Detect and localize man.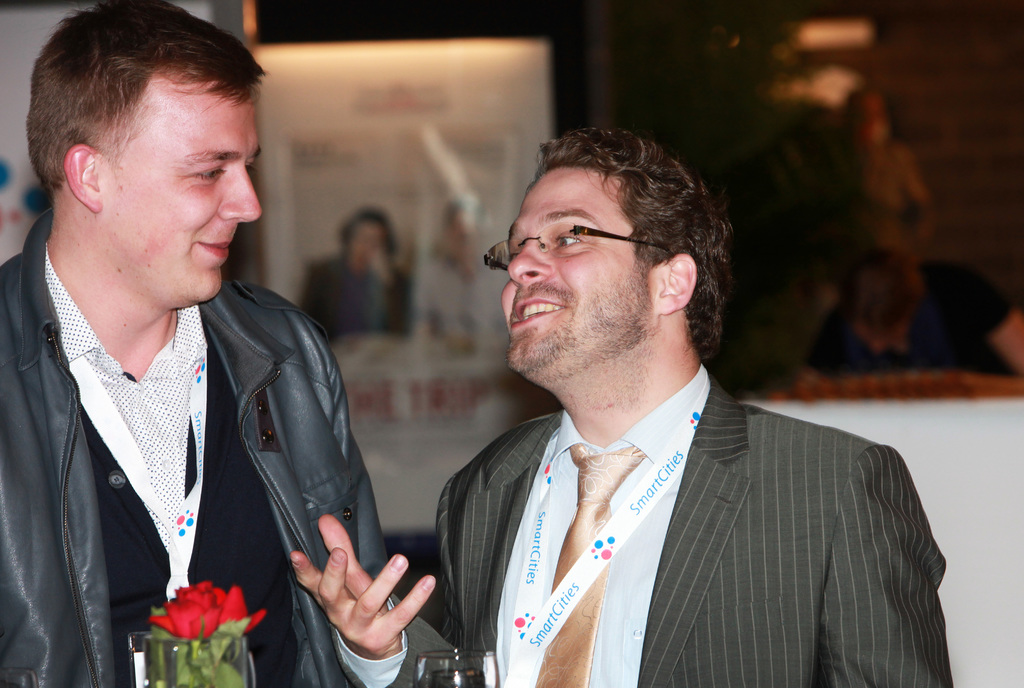
Localized at box=[0, 0, 390, 685].
